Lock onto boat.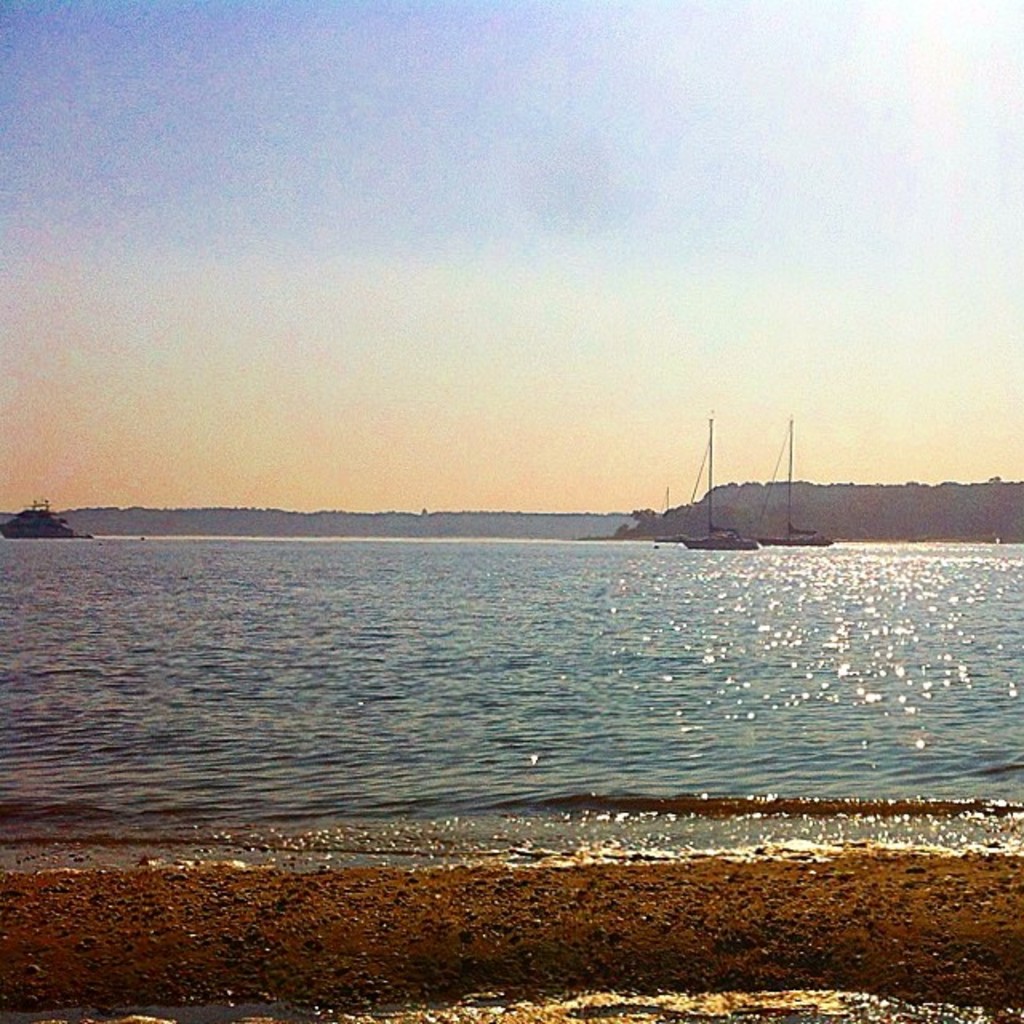
Locked: box(605, 421, 909, 547).
